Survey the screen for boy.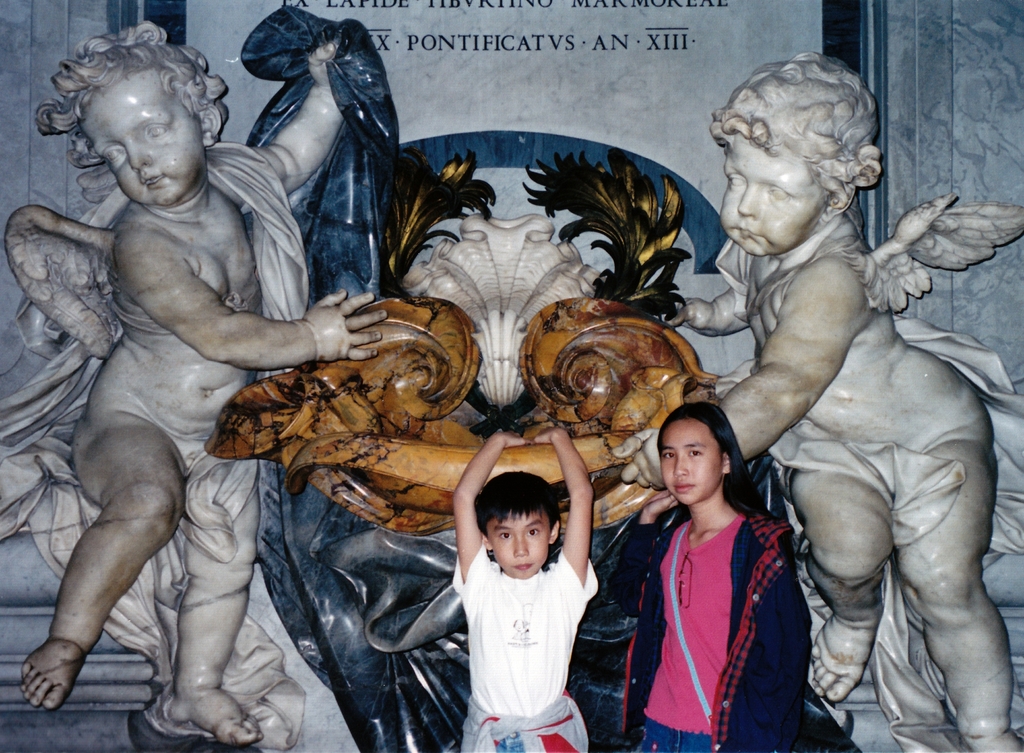
Survey found: 19,19,382,744.
